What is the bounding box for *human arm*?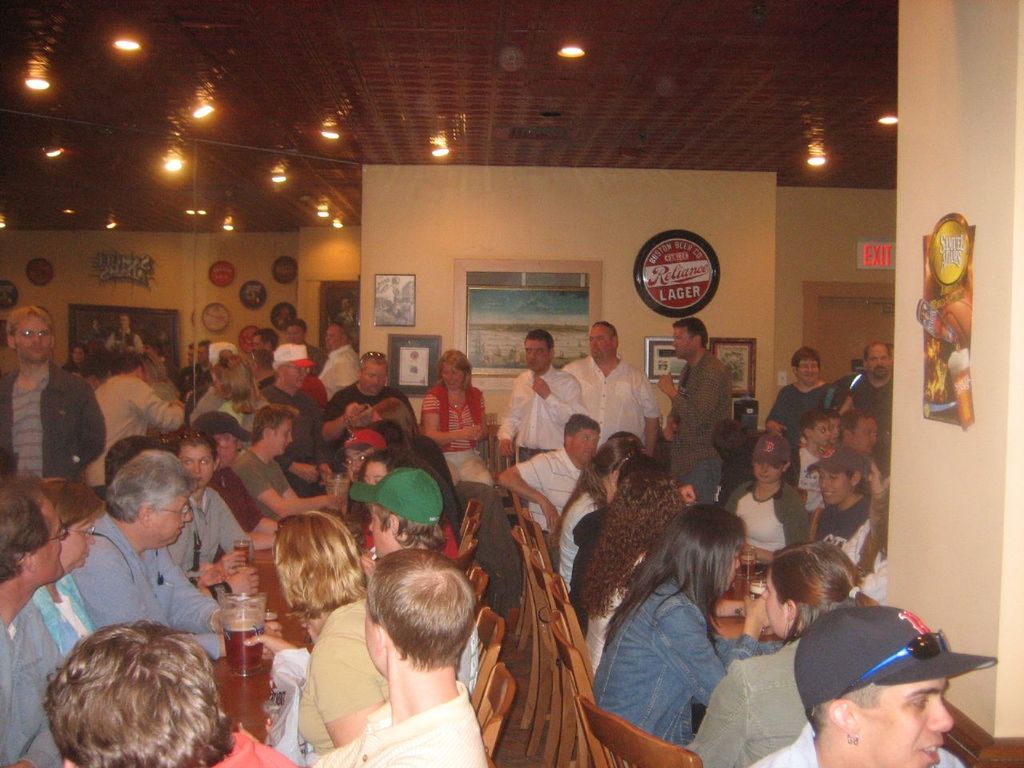
Rect(130, 374, 185, 434).
